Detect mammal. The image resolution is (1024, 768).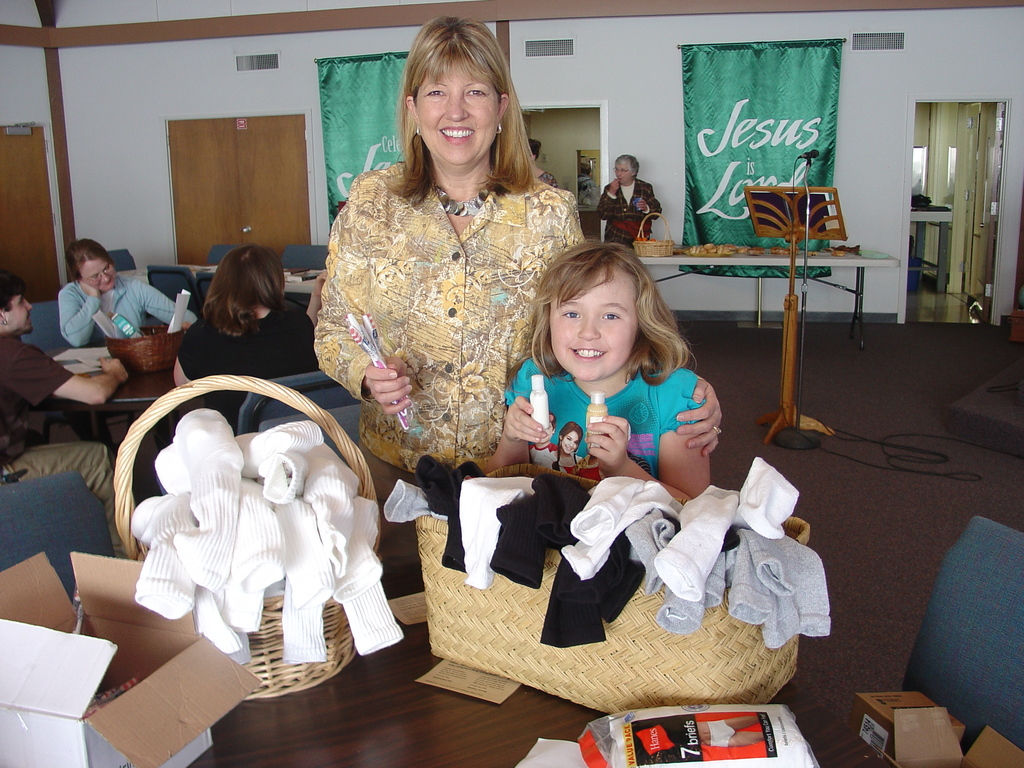
x1=0 y1=263 x2=140 y2=552.
